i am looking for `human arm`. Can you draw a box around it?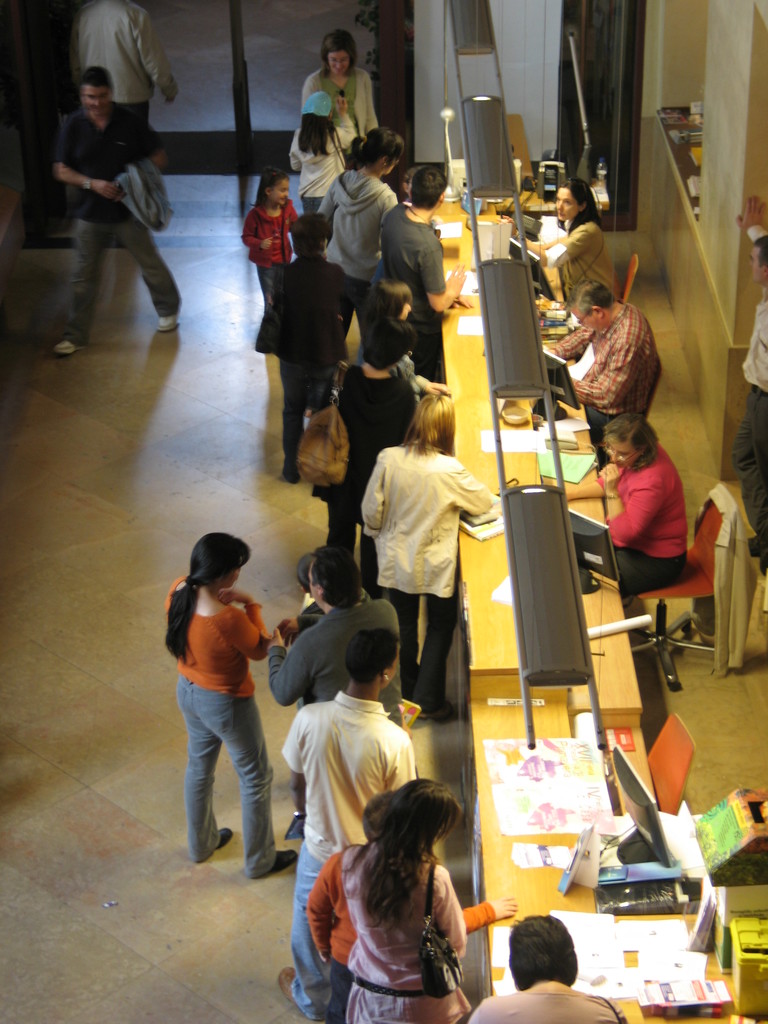
Sure, the bounding box is 285/127/300/173.
